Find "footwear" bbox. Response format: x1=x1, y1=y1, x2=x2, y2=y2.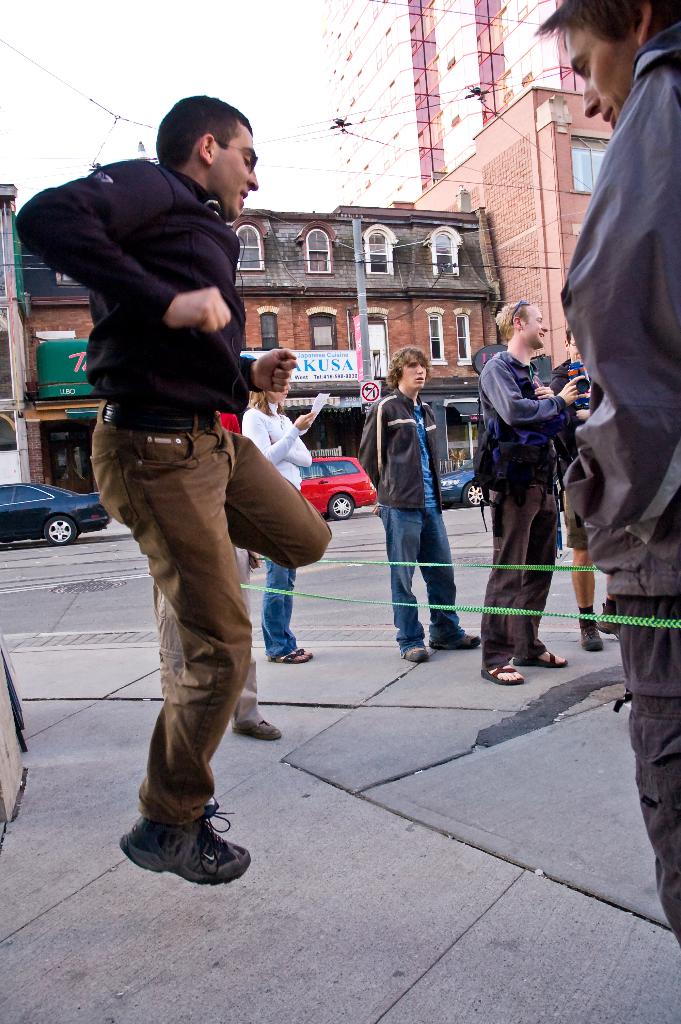
x1=477, y1=666, x2=526, y2=687.
